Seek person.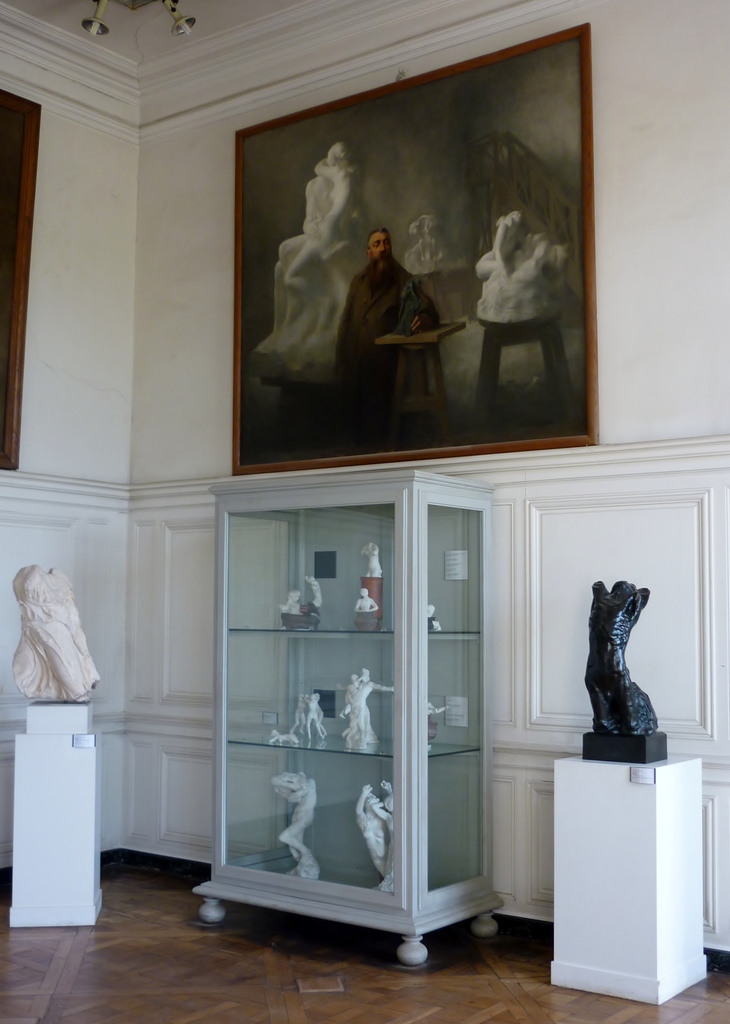
(left=426, top=601, right=442, bottom=631).
